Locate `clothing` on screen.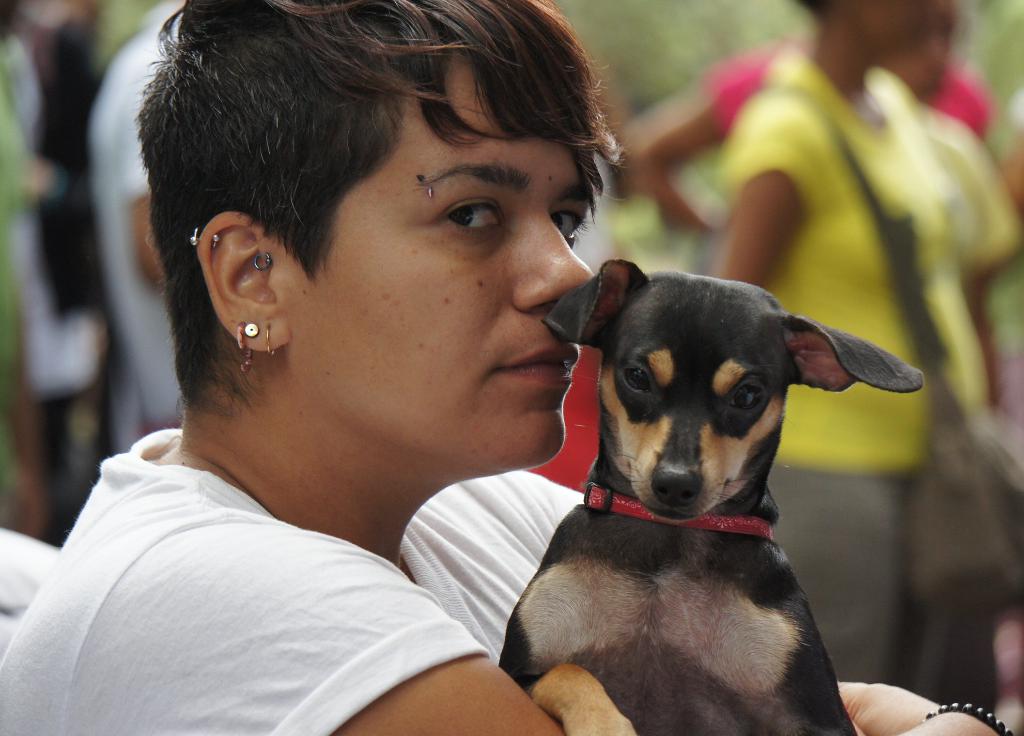
On screen at region(0, 34, 105, 504).
